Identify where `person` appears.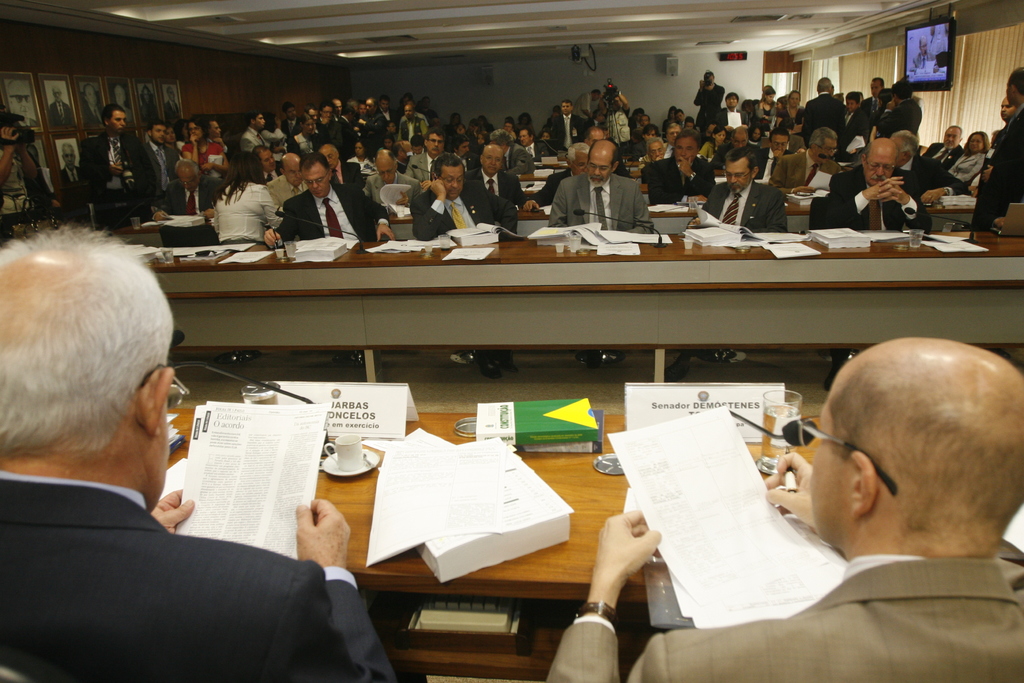
Appears at x1=684 y1=147 x2=791 y2=236.
